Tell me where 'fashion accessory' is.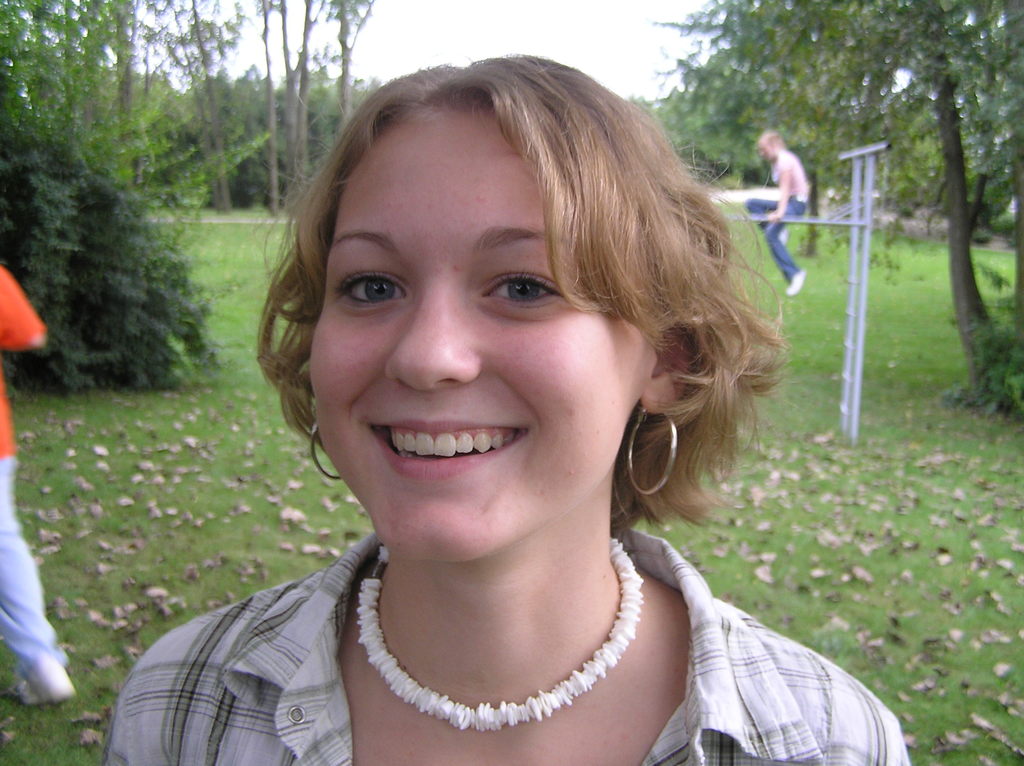
'fashion accessory' is at left=16, top=656, right=77, bottom=708.
